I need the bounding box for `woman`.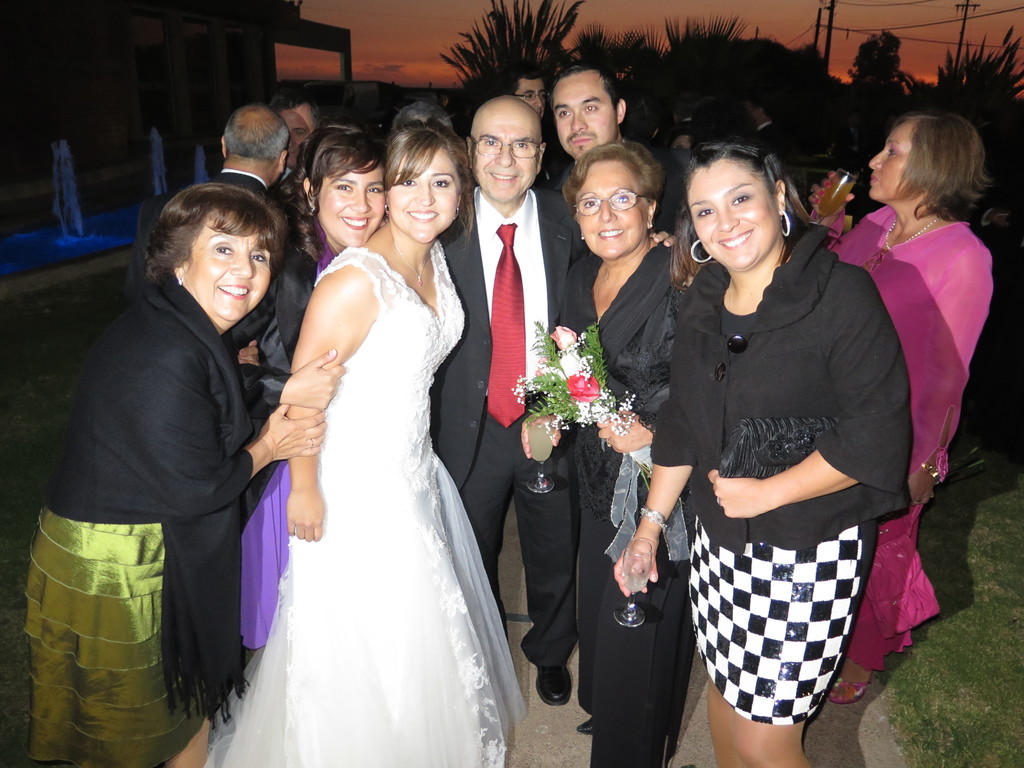
Here it is: 618, 140, 911, 767.
